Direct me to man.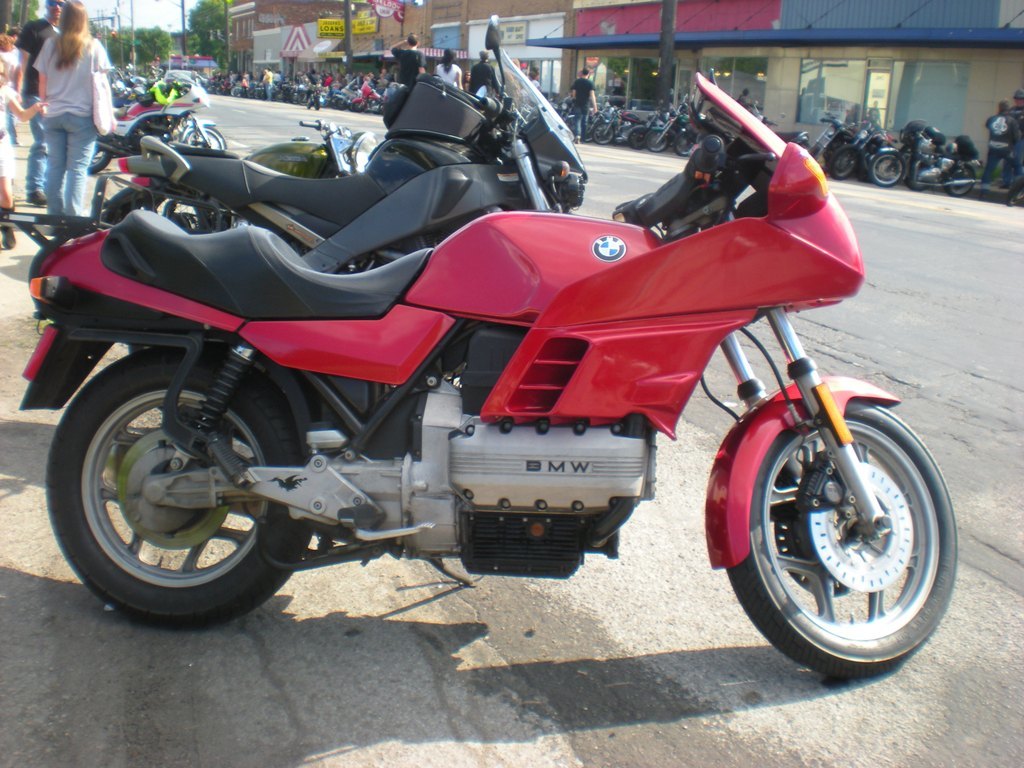
Direction: box(387, 31, 427, 87).
